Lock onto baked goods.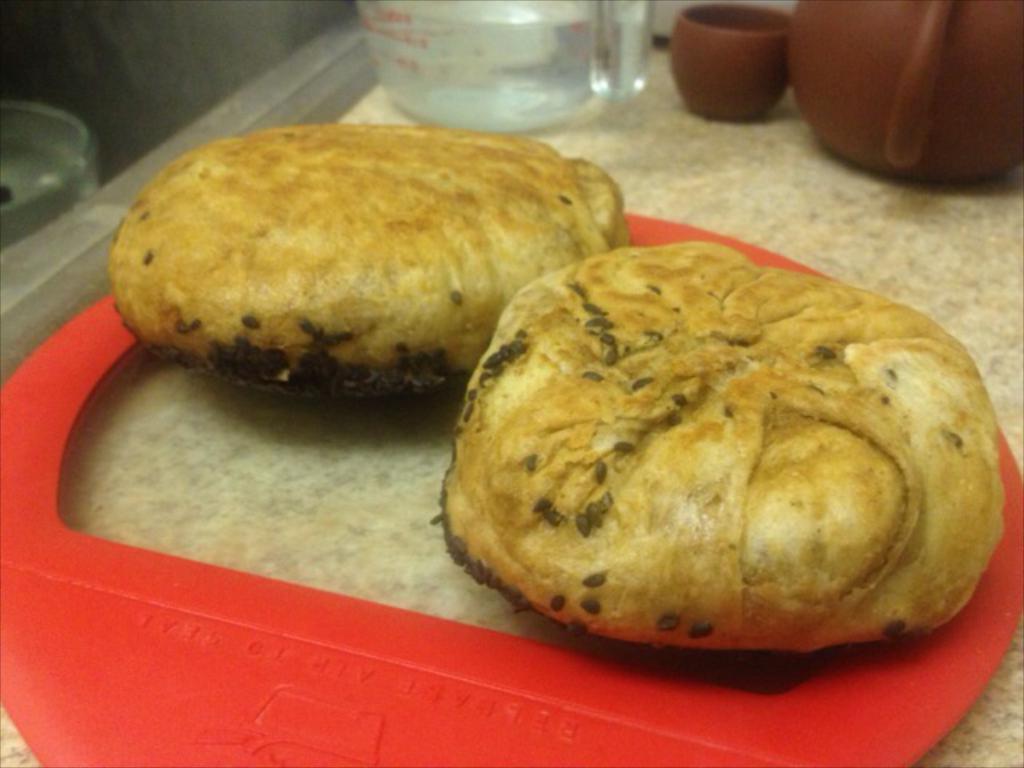
Locked: <bbox>114, 122, 630, 398</bbox>.
